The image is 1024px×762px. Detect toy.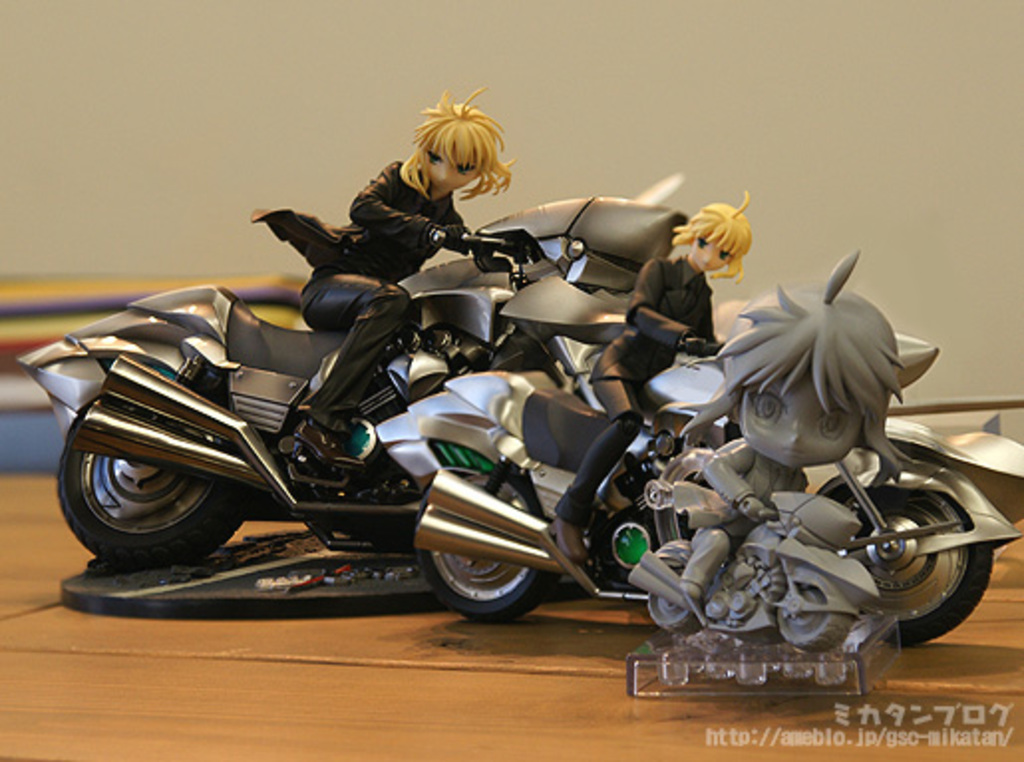
Detection: <region>614, 243, 954, 676</region>.
